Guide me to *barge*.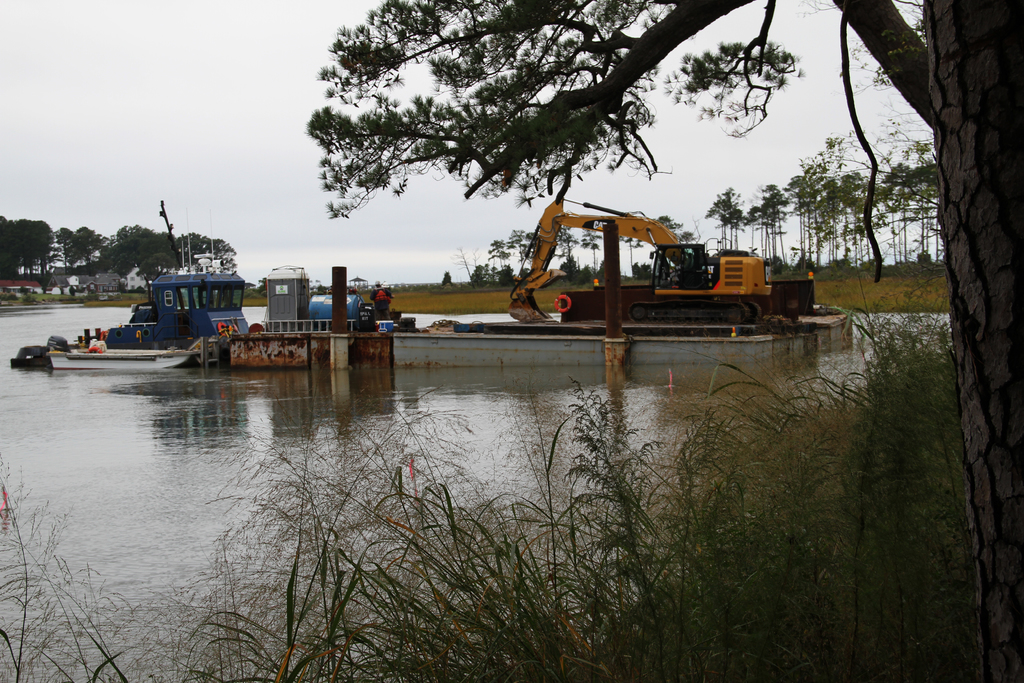
Guidance: [x1=12, y1=204, x2=853, y2=367].
